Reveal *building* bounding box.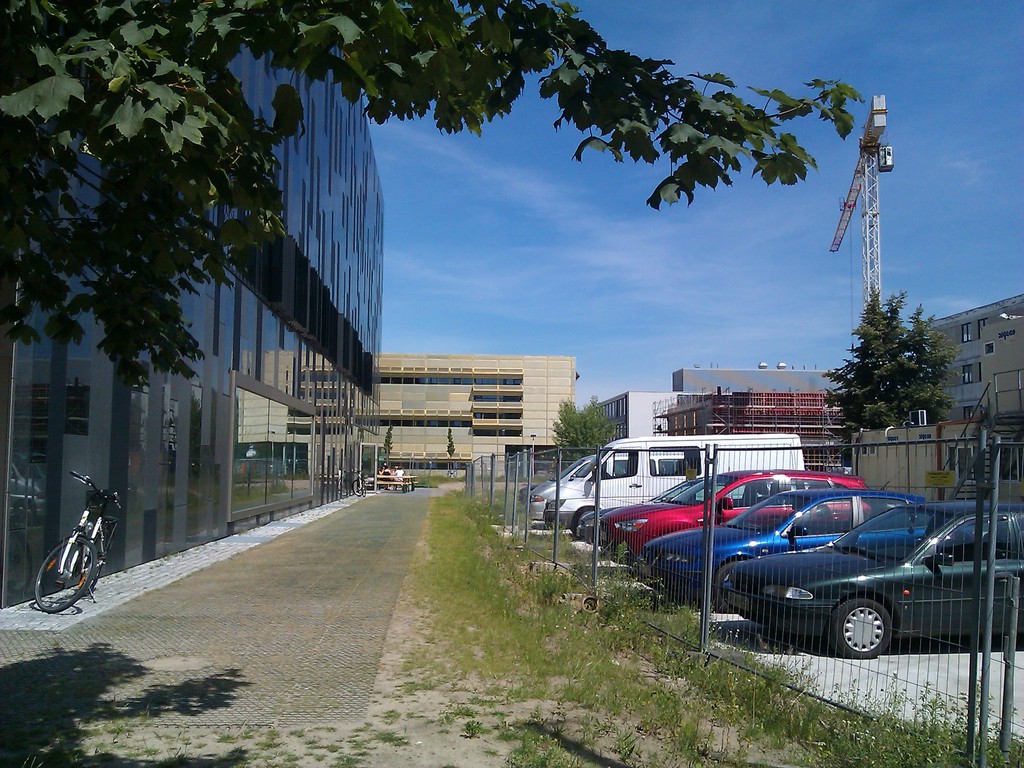
Revealed: box(847, 291, 1022, 516).
